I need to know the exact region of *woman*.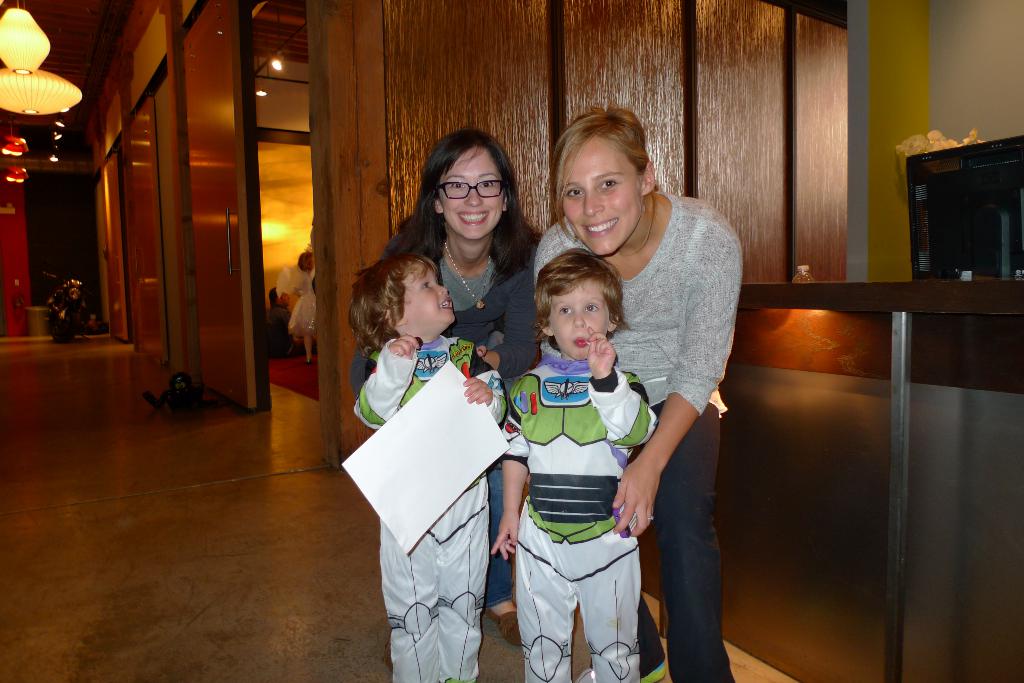
Region: {"x1": 348, "y1": 184, "x2": 536, "y2": 677}.
